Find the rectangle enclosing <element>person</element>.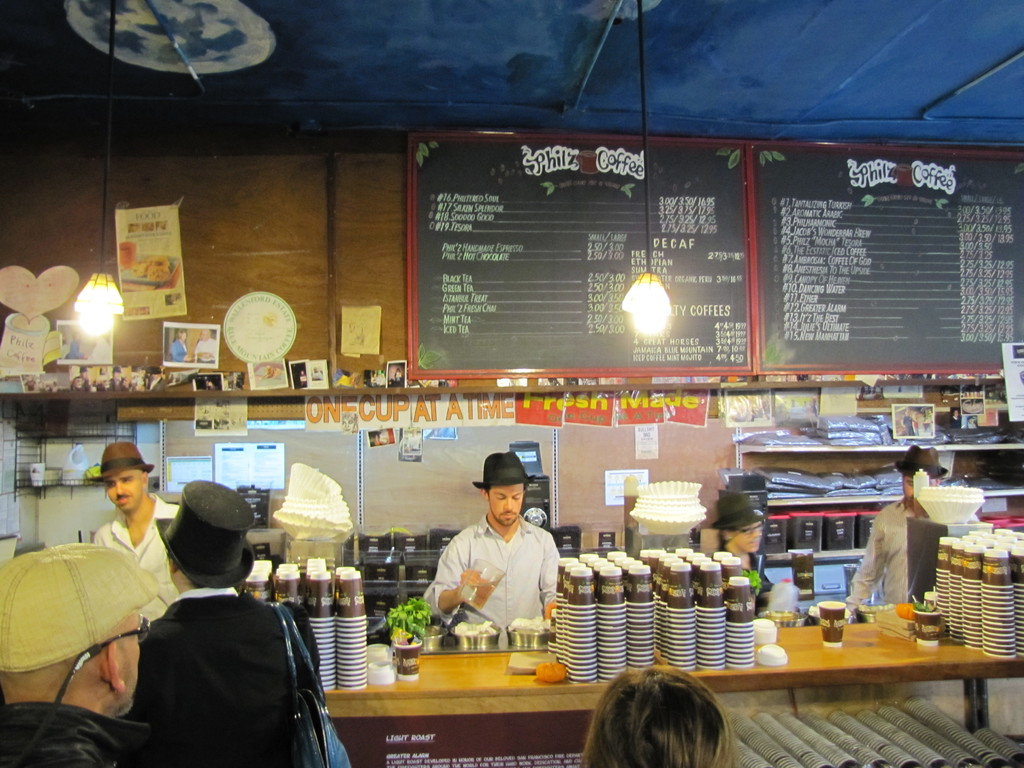
[115, 474, 339, 767].
